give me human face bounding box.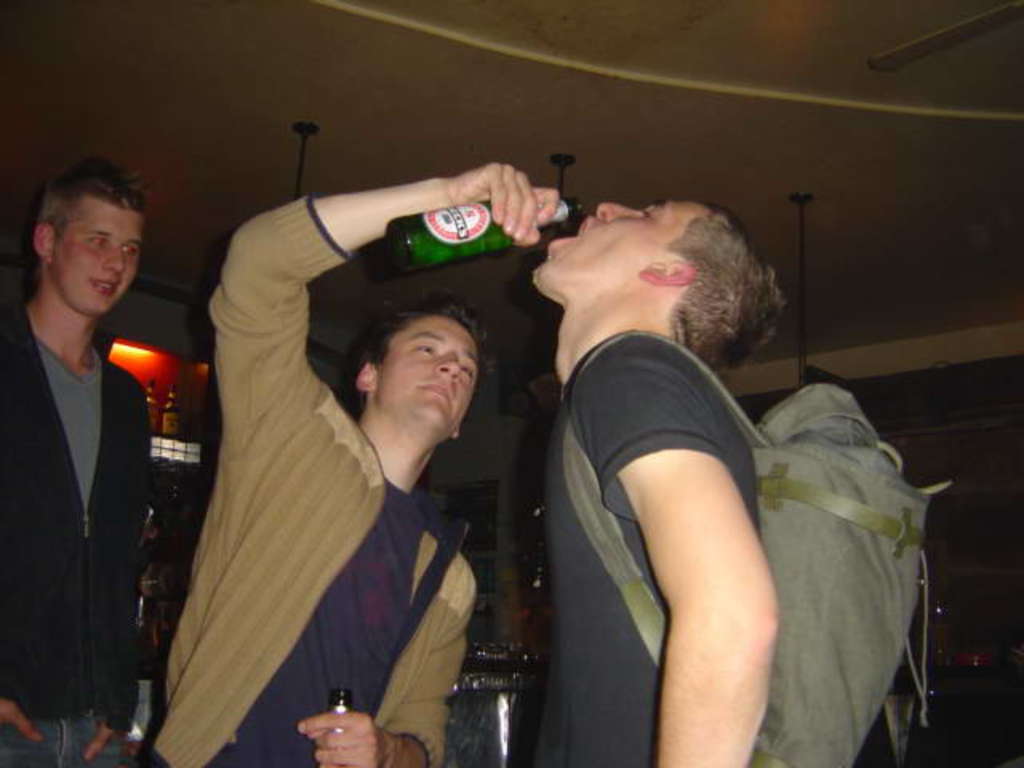
l=531, t=200, r=702, b=283.
